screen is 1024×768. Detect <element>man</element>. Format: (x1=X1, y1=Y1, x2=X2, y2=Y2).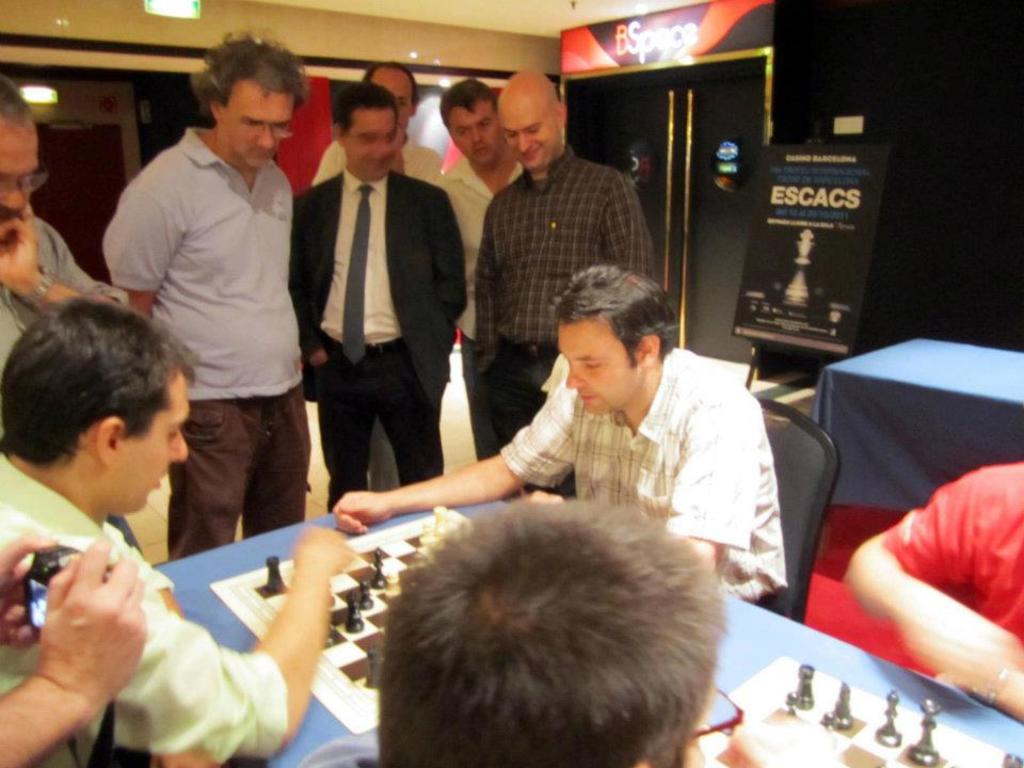
(x1=833, y1=459, x2=1023, y2=720).
